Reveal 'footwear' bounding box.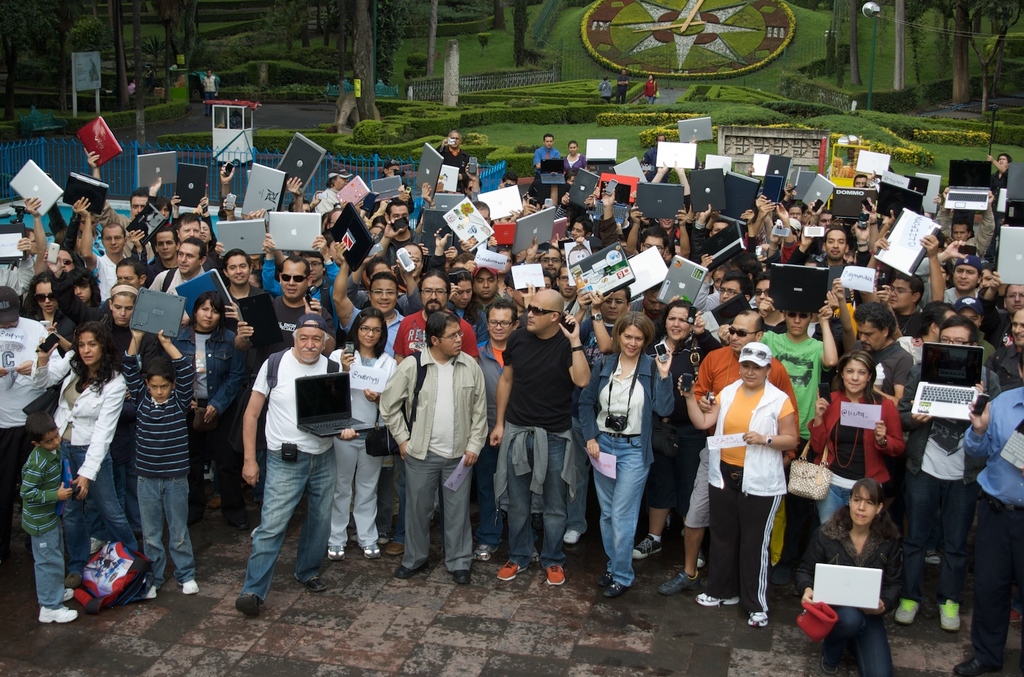
Revealed: [left=697, top=591, right=740, bottom=605].
